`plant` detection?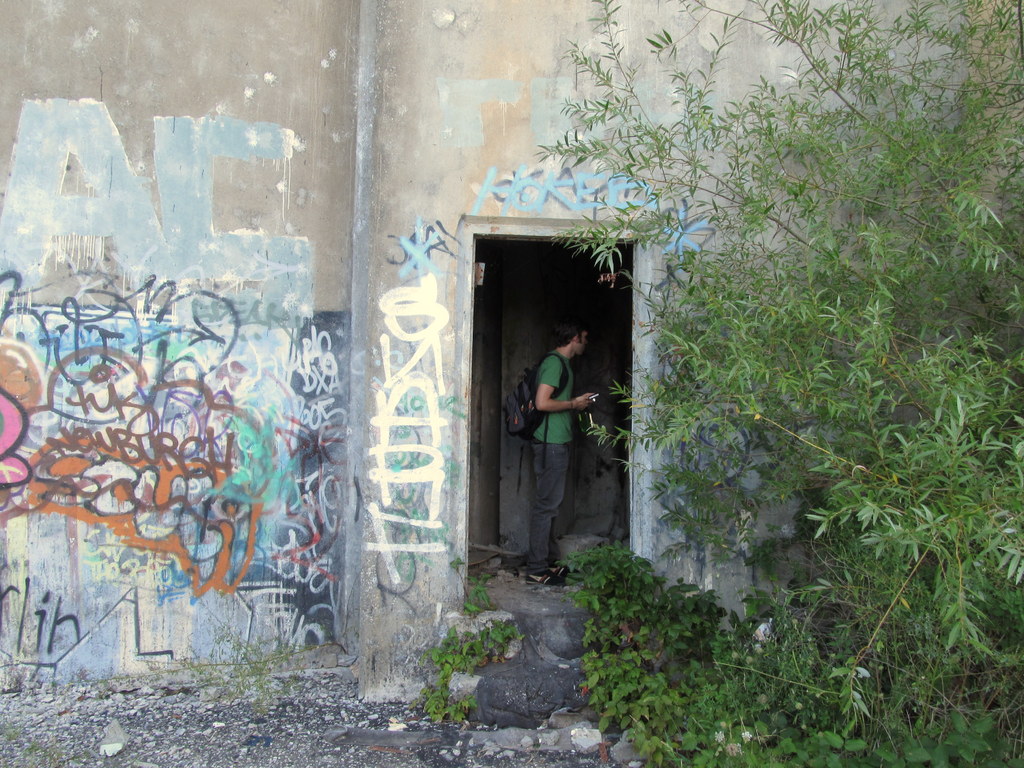
547:537:800:767
